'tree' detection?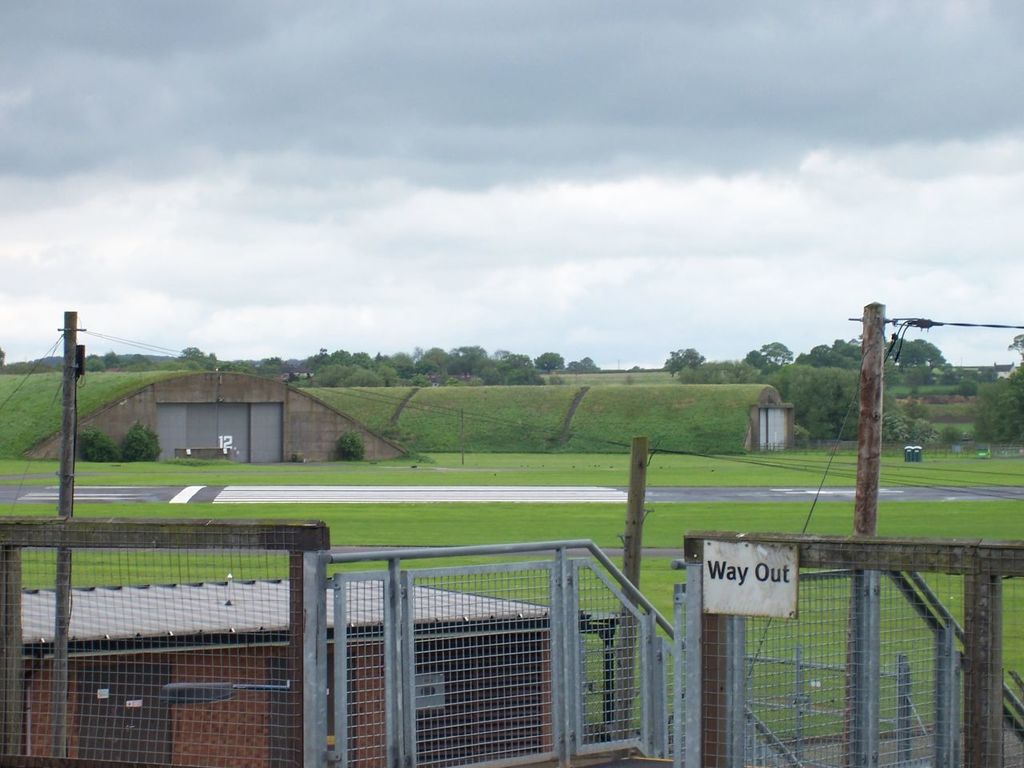
select_region(560, 358, 600, 374)
